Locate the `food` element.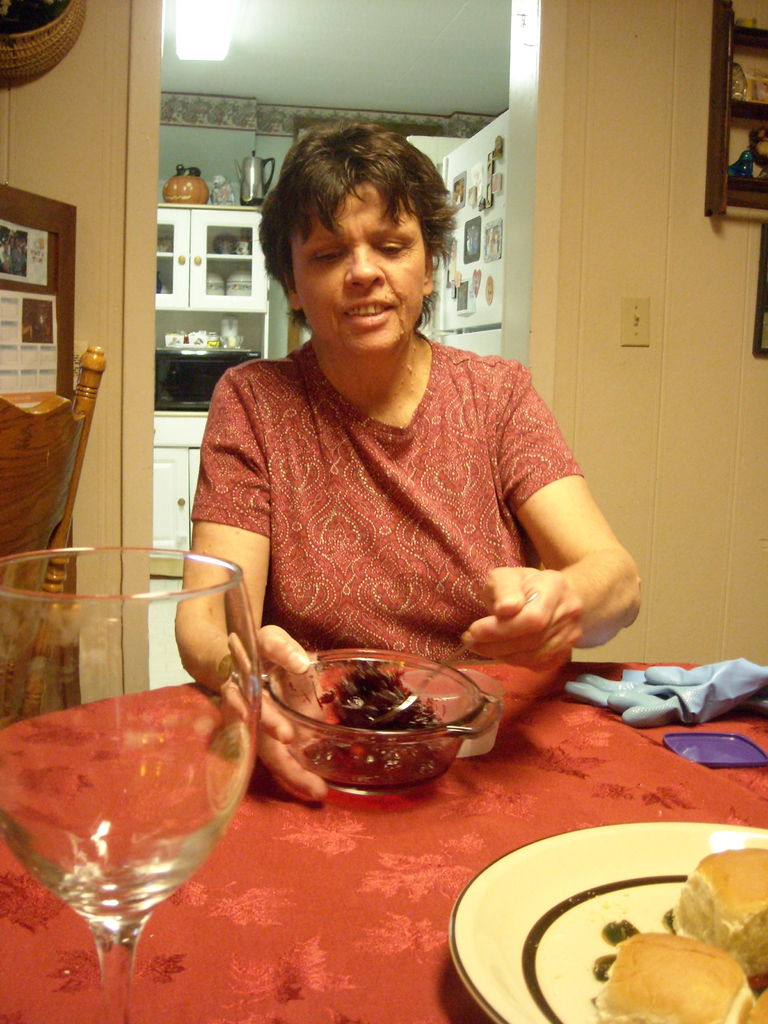
Element bbox: box(674, 849, 767, 987).
